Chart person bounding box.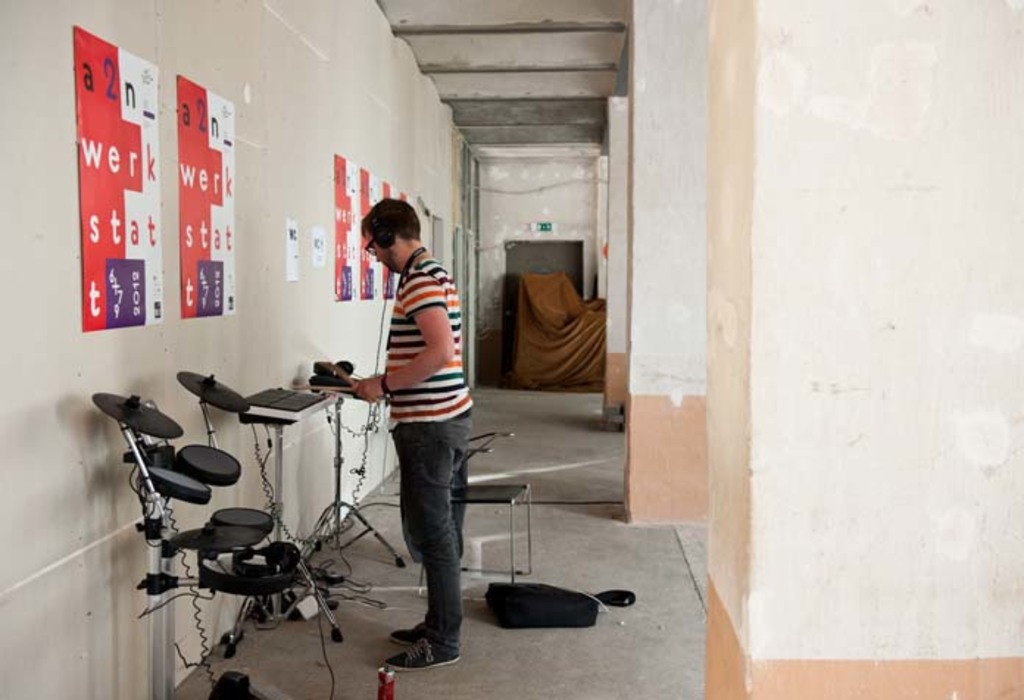
Charted: rect(350, 176, 472, 678).
